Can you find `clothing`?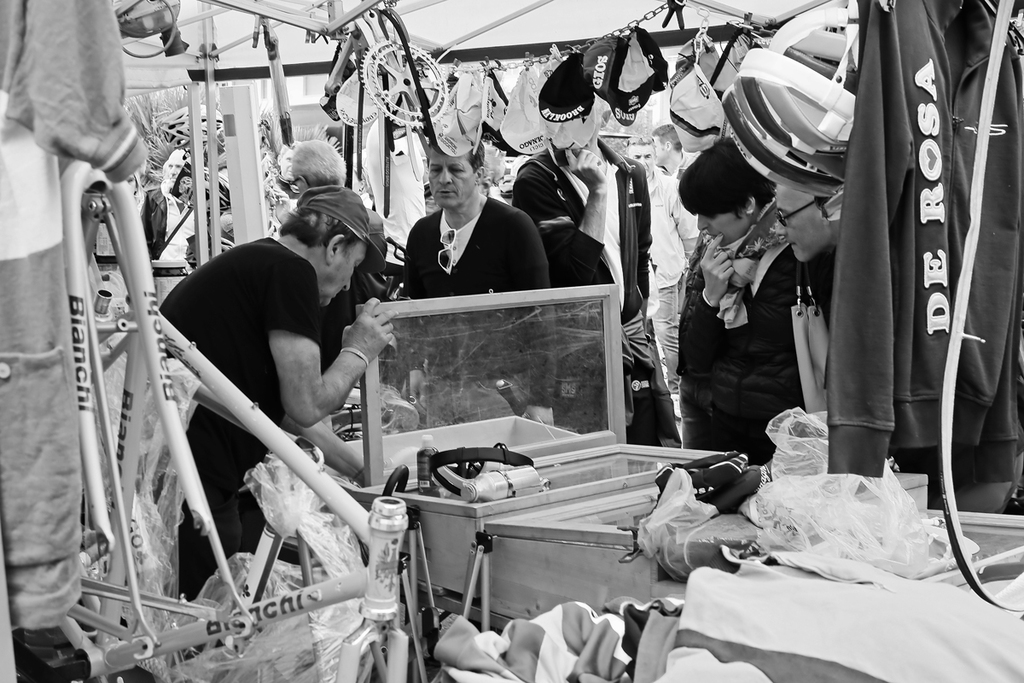
Yes, bounding box: box(385, 162, 559, 298).
